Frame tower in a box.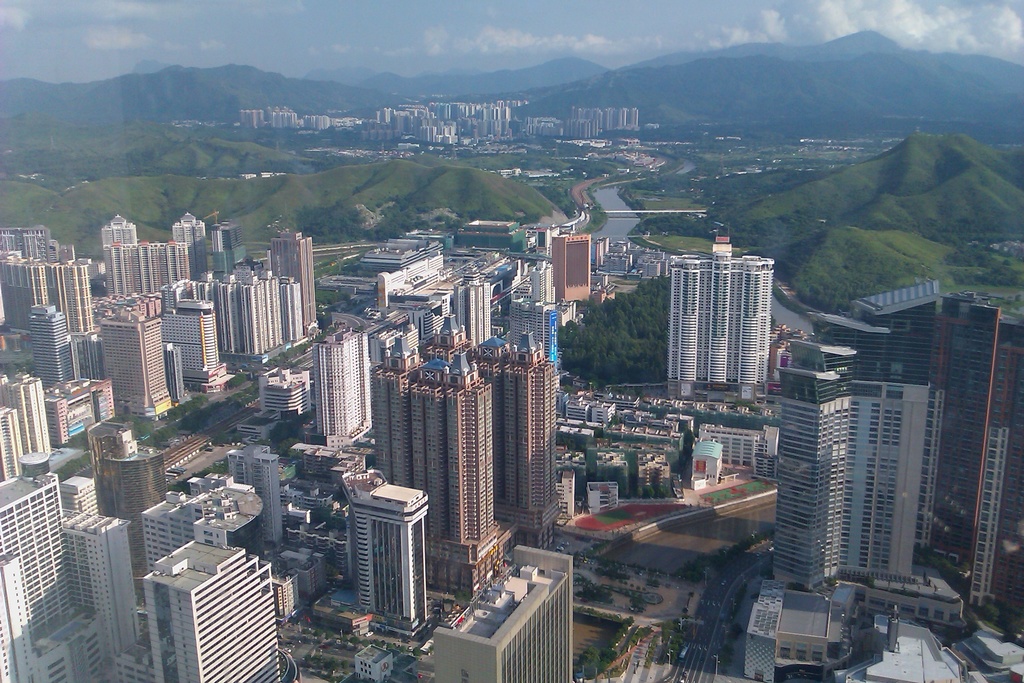
pyautogui.locateOnScreen(775, 276, 1023, 624).
